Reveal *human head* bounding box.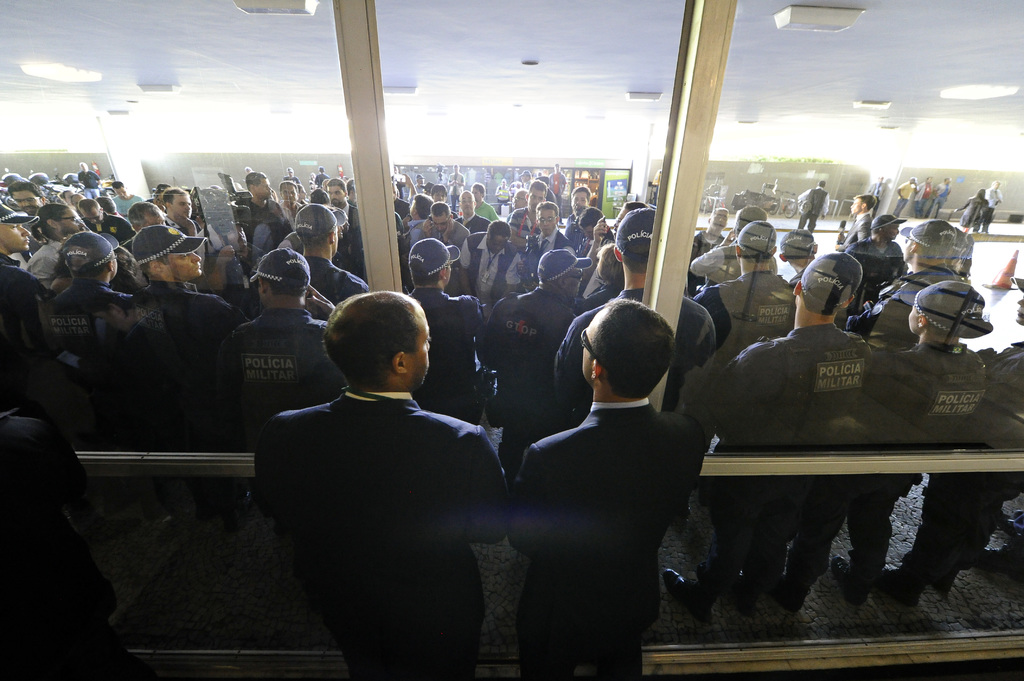
Revealed: {"x1": 538, "y1": 177, "x2": 550, "y2": 186}.
